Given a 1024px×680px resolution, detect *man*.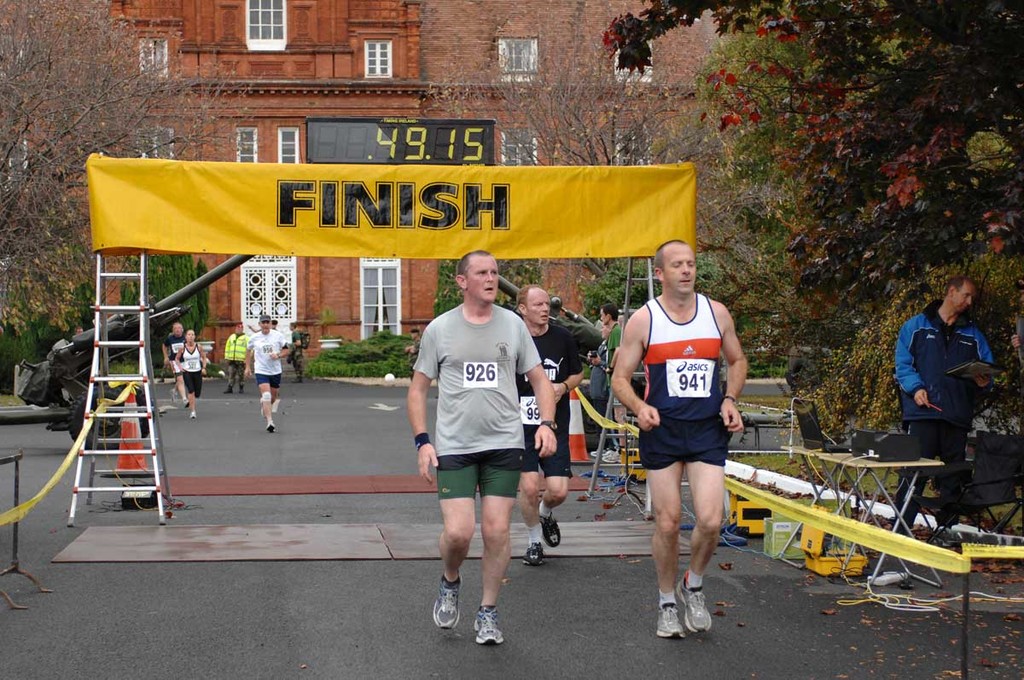
Rect(222, 323, 246, 393).
